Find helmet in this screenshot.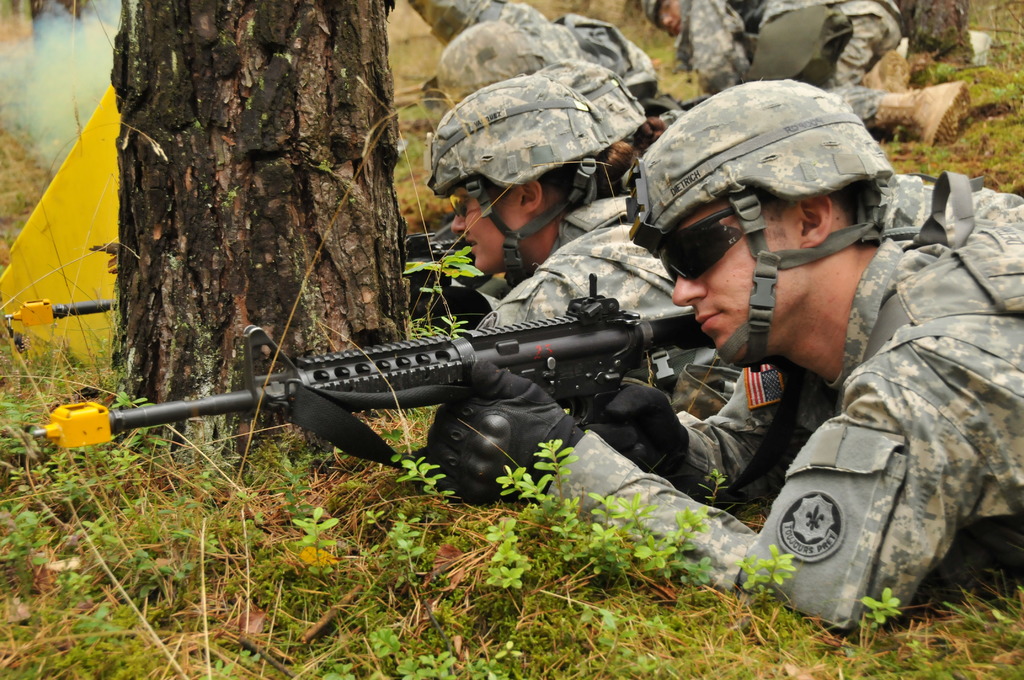
The bounding box for helmet is pyautogui.locateOnScreen(428, 74, 609, 296).
